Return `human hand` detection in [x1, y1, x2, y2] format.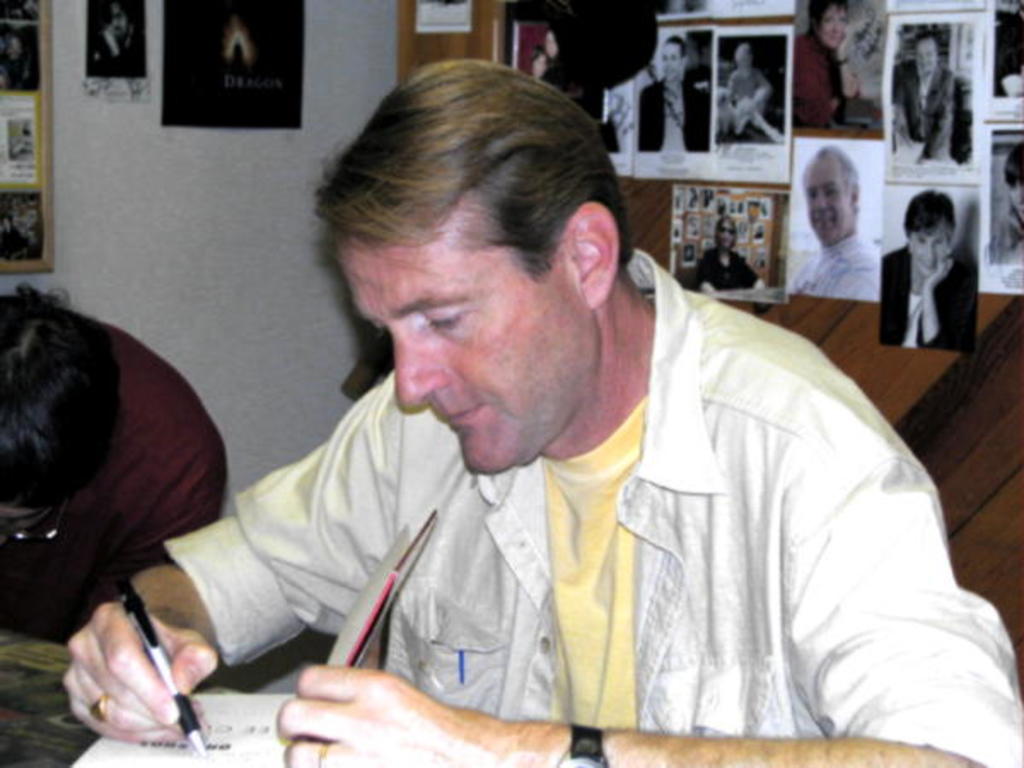
[910, 295, 923, 326].
